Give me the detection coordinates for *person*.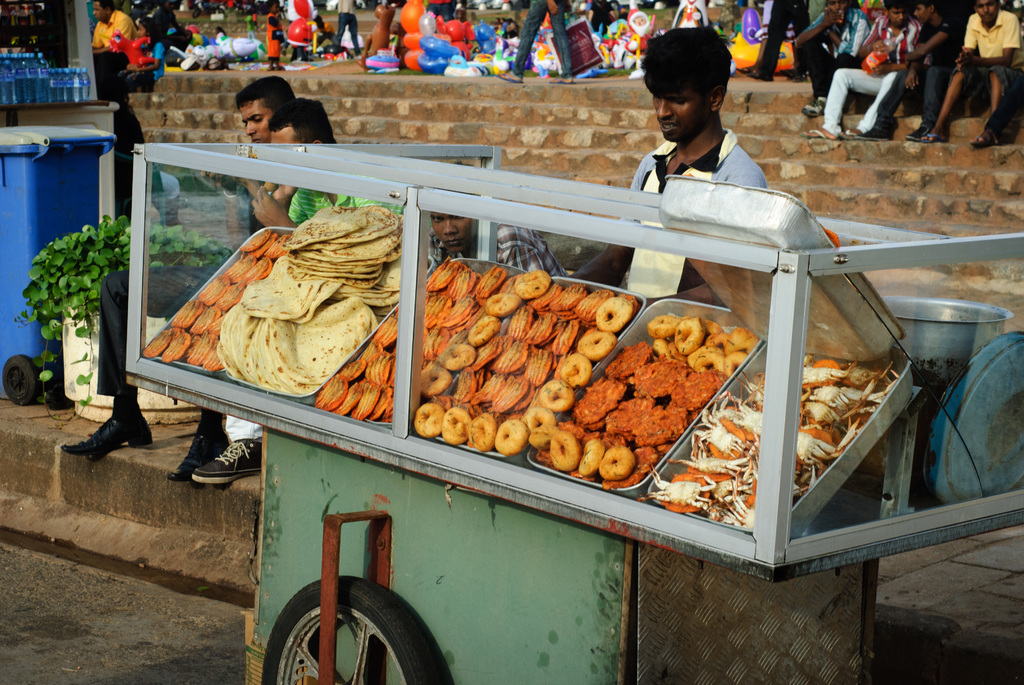
<box>801,0,919,143</box>.
